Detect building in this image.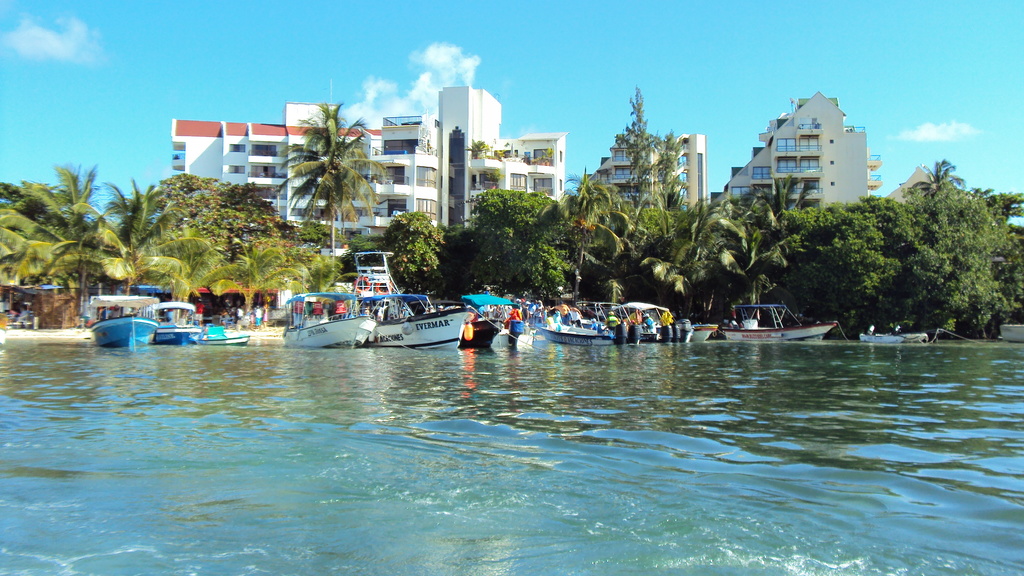
Detection: bbox=(173, 86, 564, 275).
